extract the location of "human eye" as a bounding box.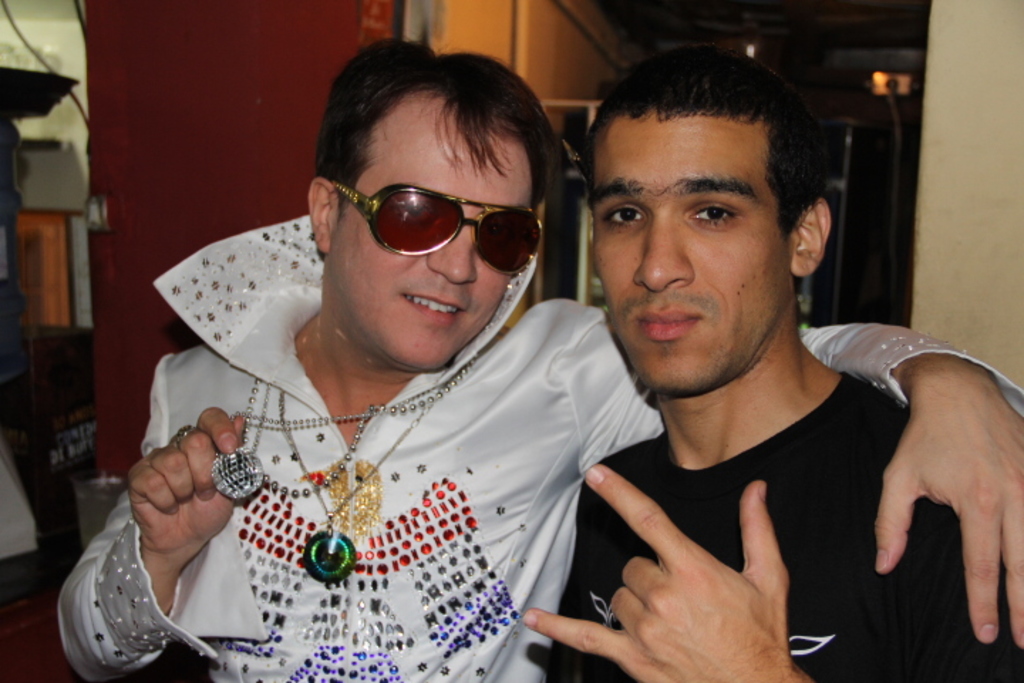
x1=391, y1=191, x2=437, y2=223.
